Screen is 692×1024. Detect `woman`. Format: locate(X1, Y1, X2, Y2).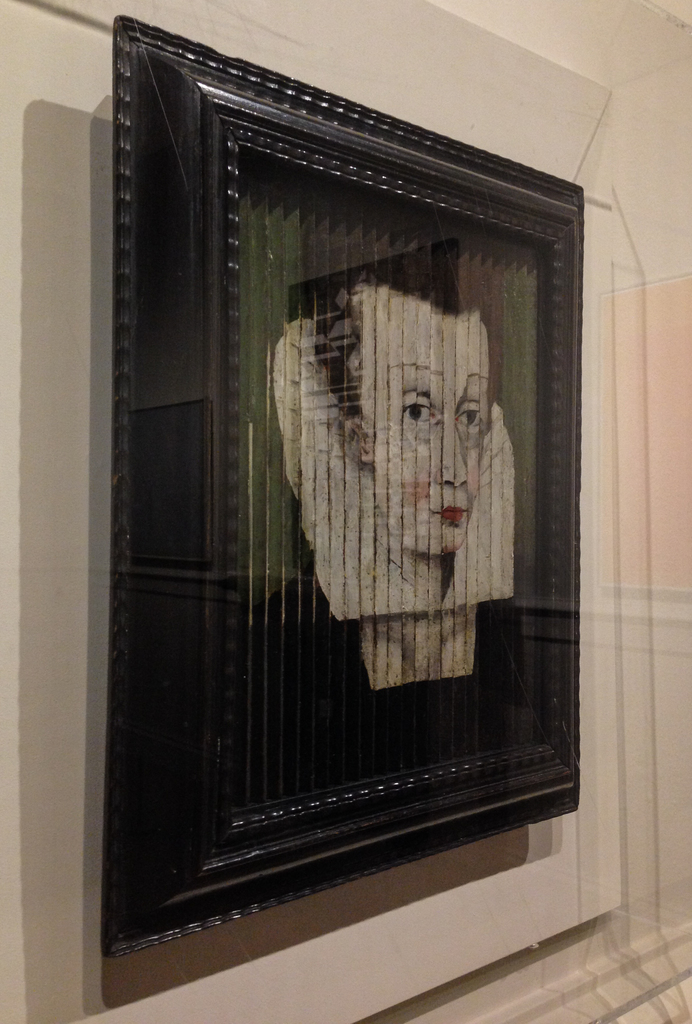
locate(240, 236, 541, 794).
